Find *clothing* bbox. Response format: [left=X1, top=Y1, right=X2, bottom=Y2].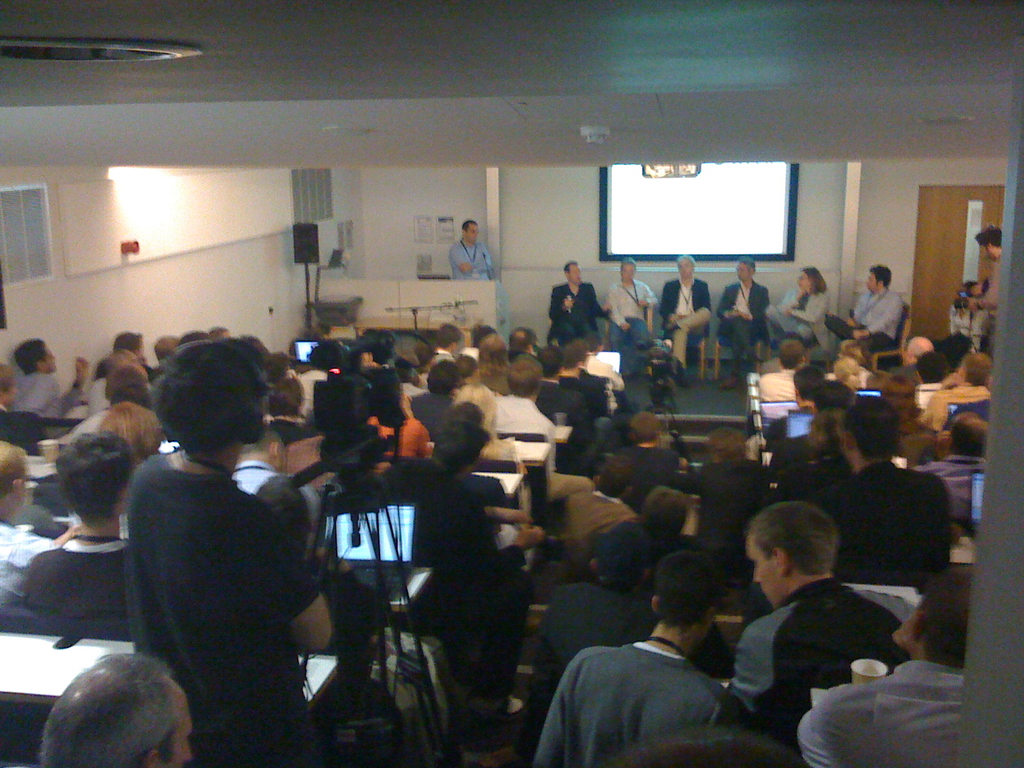
[left=727, top=576, right=904, bottom=740].
